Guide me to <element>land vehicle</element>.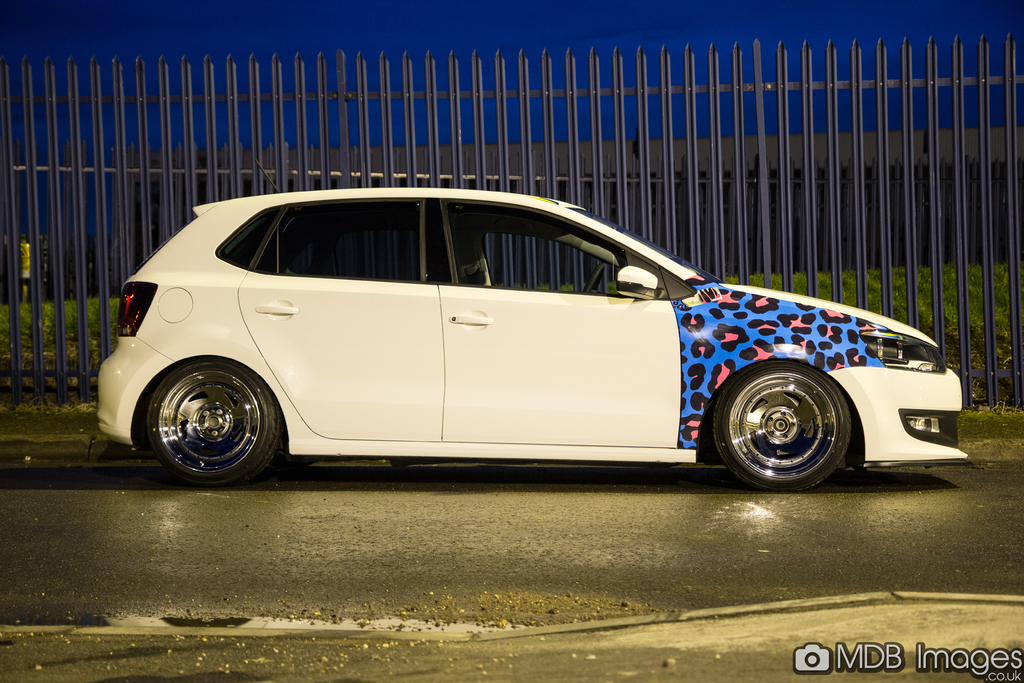
Guidance: [x1=75, y1=163, x2=946, y2=509].
